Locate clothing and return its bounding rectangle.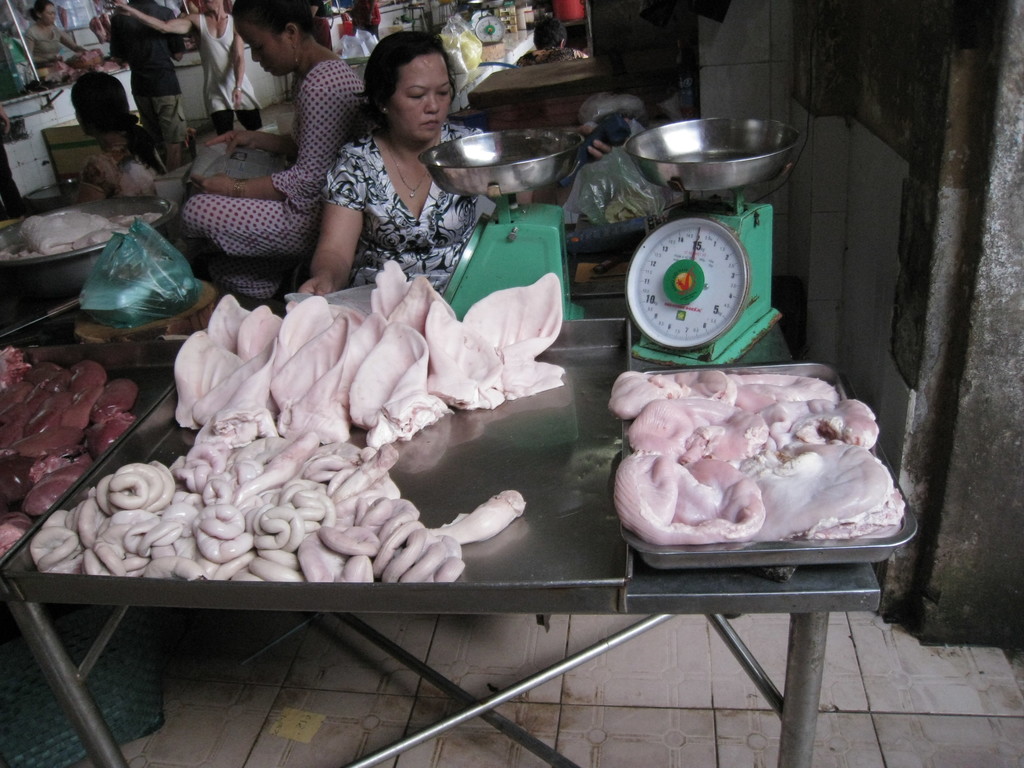
[182, 40, 362, 270].
